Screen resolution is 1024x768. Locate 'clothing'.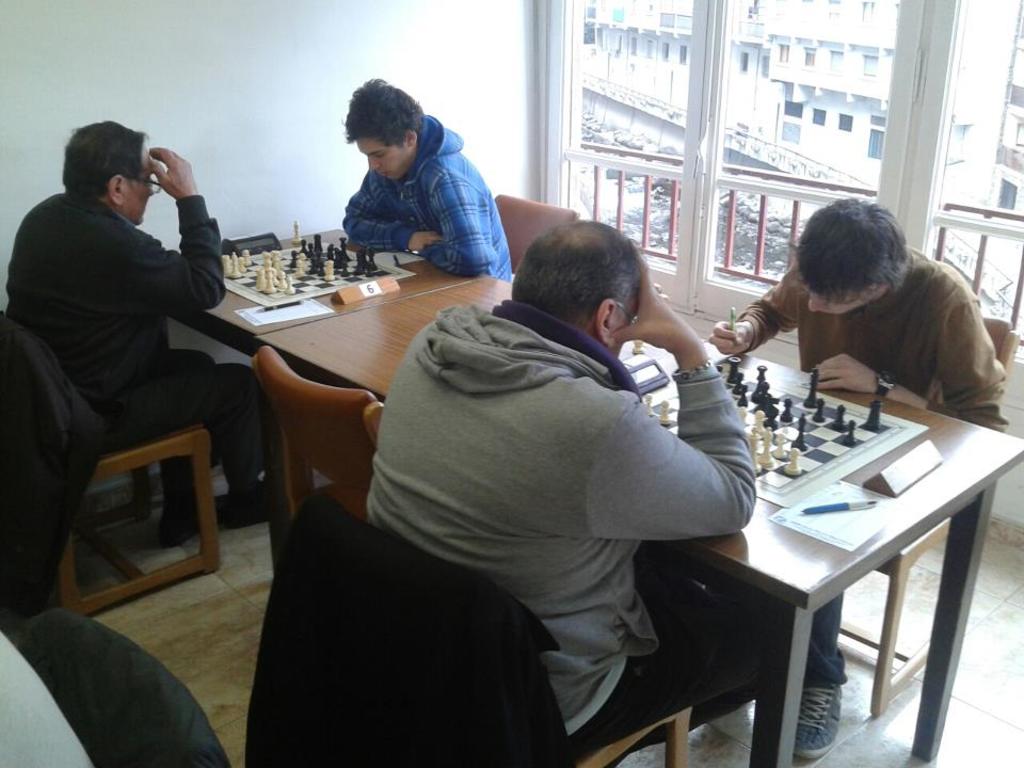
region(734, 242, 1005, 689).
